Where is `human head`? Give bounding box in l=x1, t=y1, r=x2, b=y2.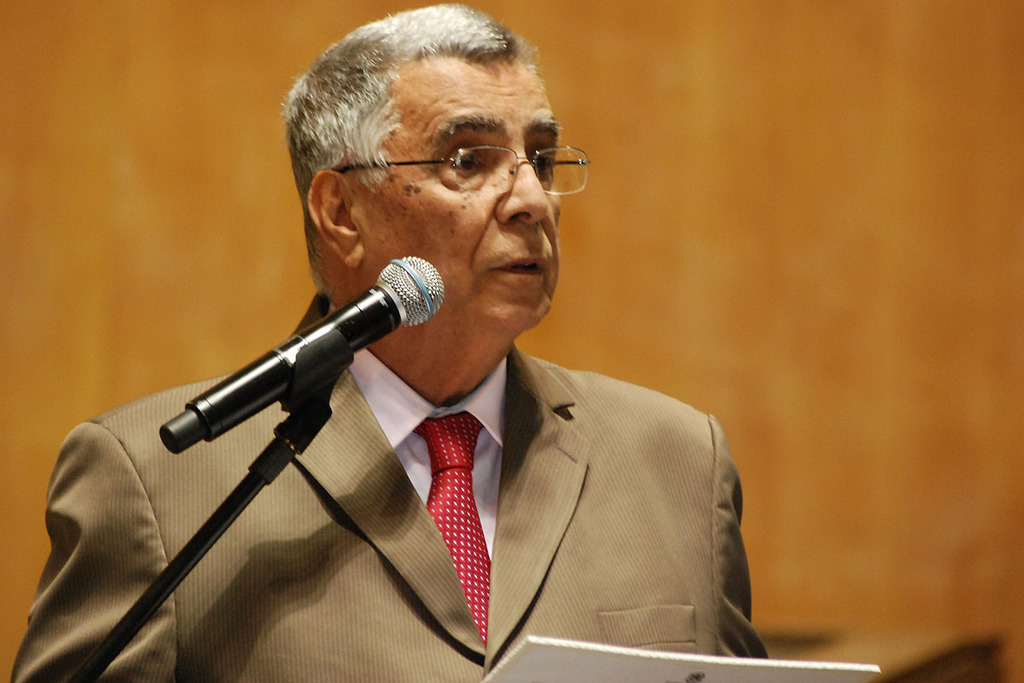
l=288, t=2, r=587, b=323.
